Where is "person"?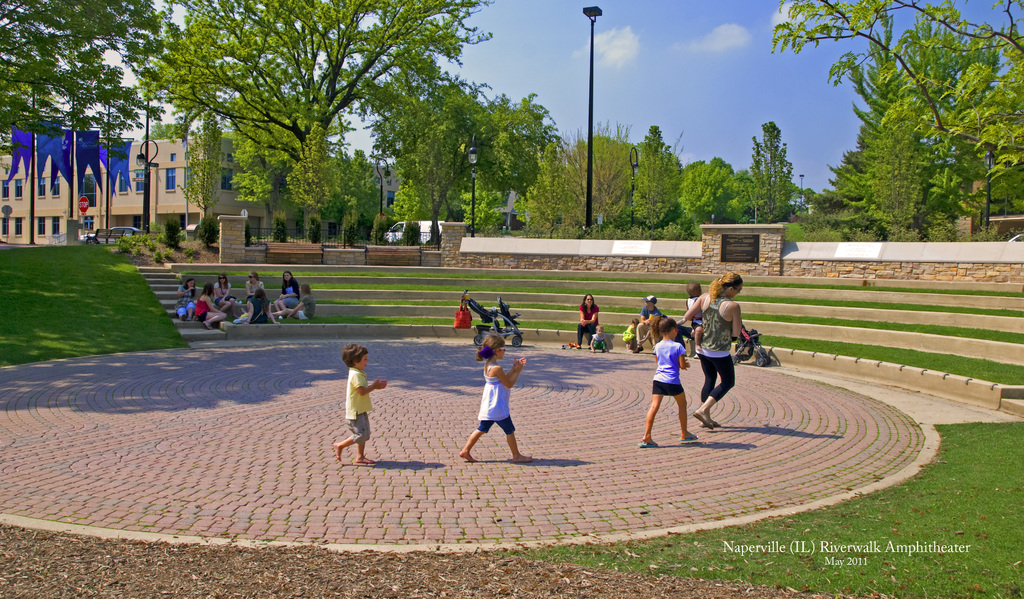
detection(684, 280, 710, 357).
